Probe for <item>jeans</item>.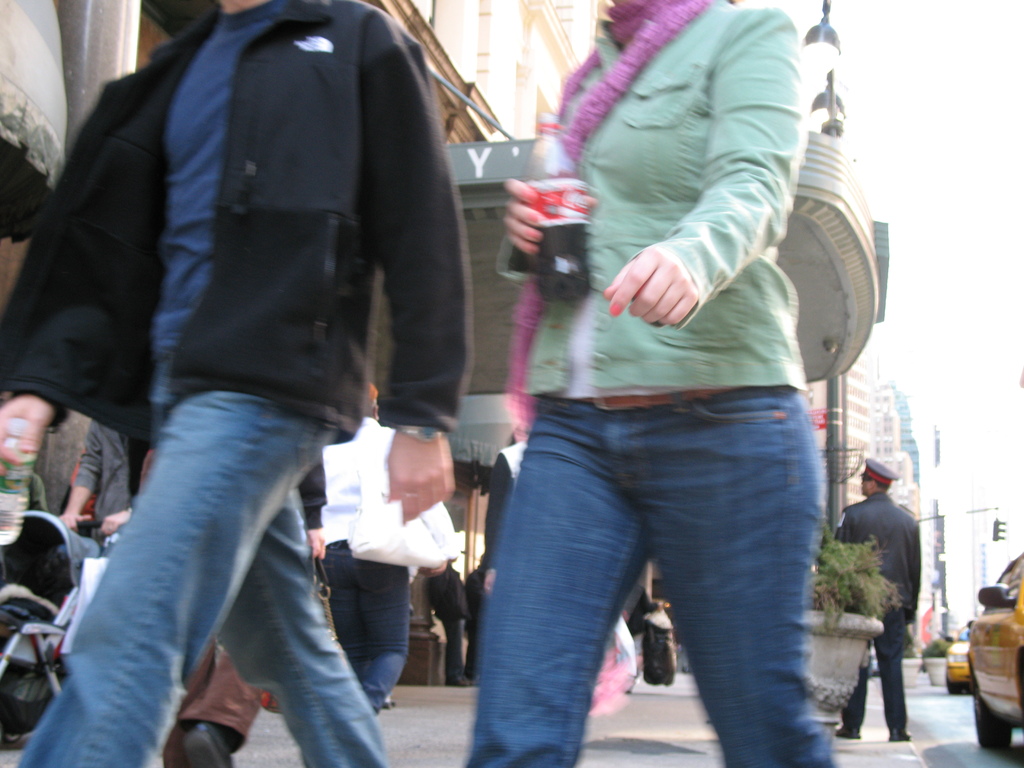
Probe result: [x1=458, y1=377, x2=837, y2=767].
